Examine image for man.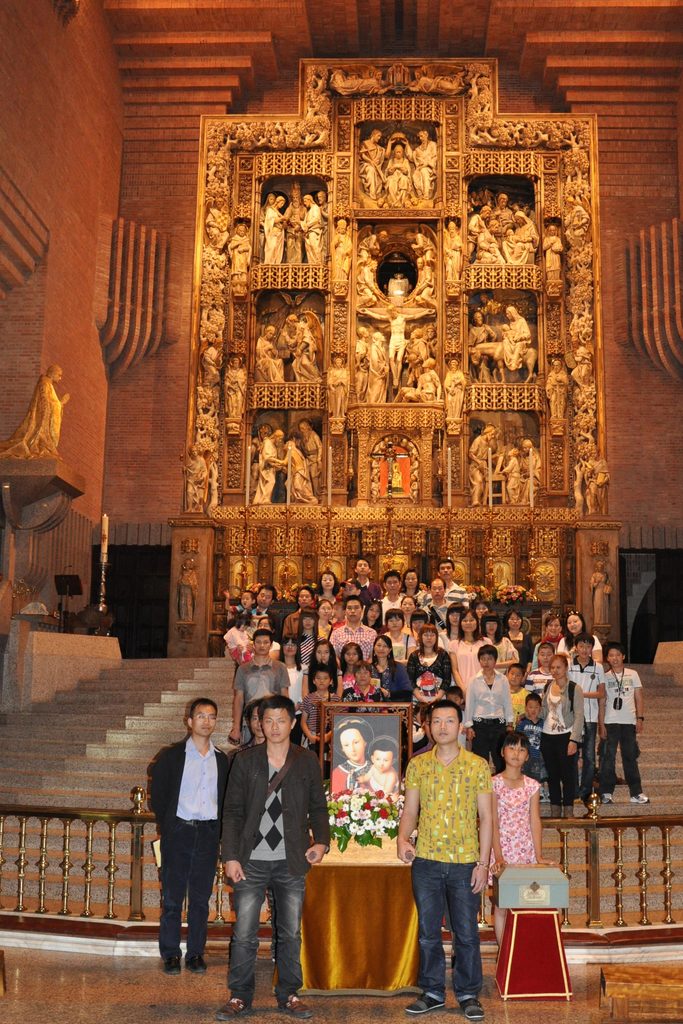
Examination result: 436, 559, 470, 612.
